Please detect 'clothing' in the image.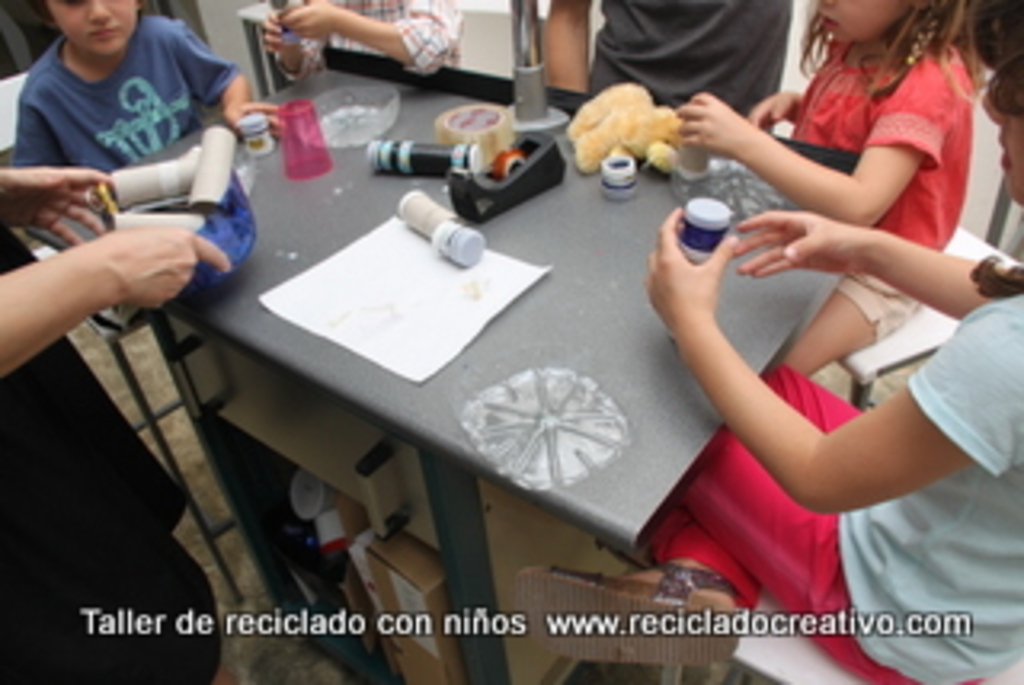
669/301/1021/682.
